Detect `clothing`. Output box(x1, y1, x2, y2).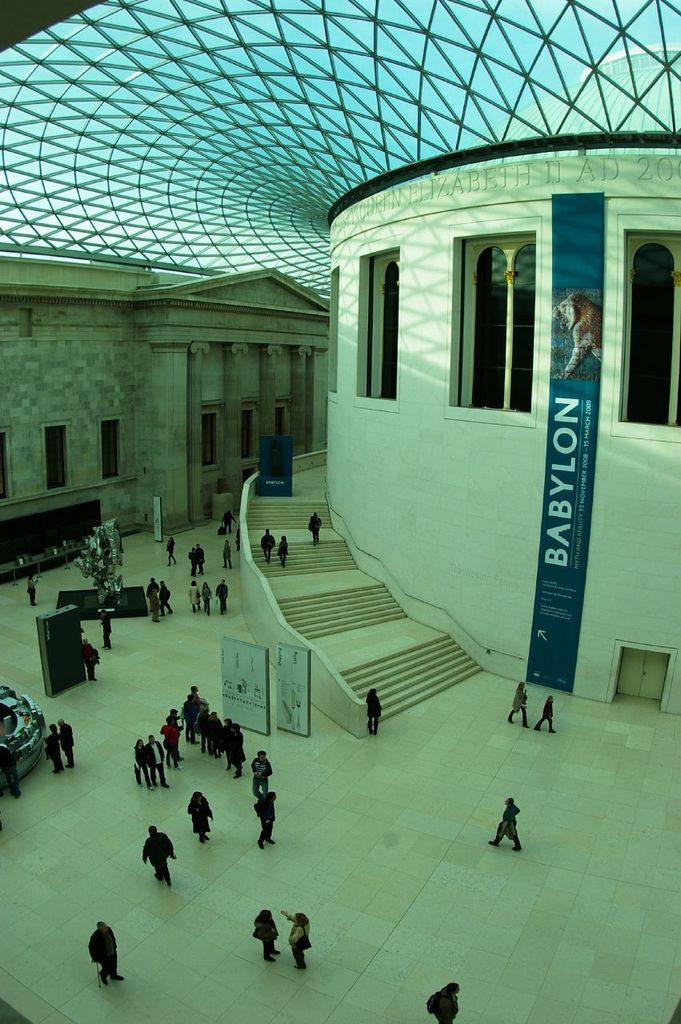
box(262, 534, 275, 561).
